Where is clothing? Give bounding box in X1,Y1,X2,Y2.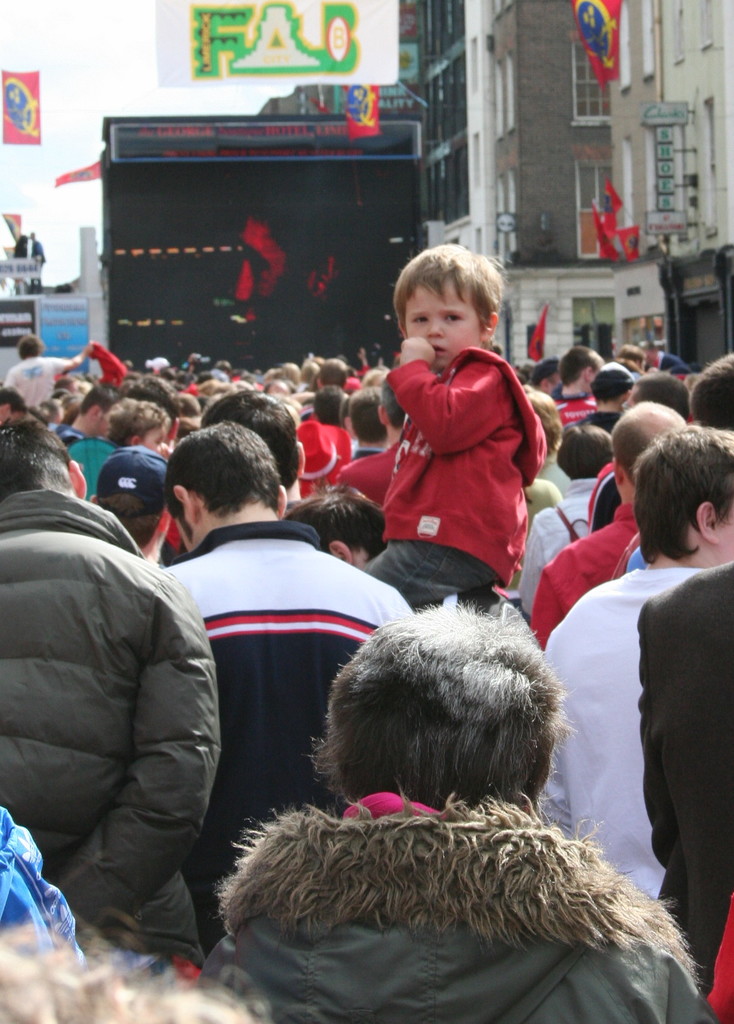
363,326,548,577.
